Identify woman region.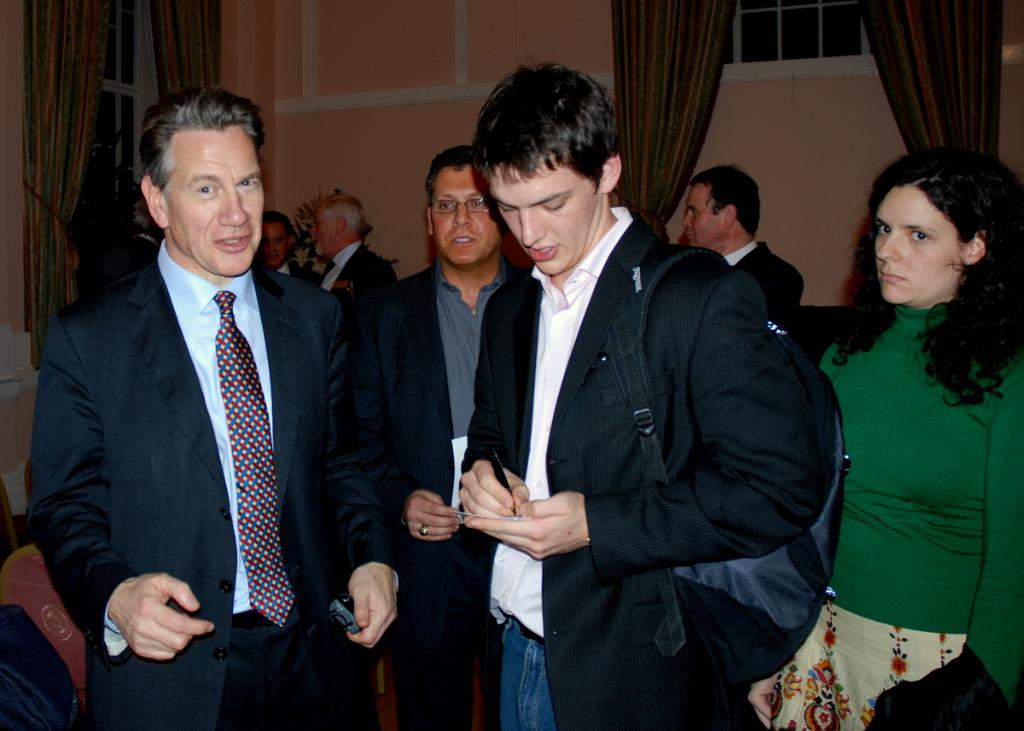
Region: box(756, 127, 1022, 730).
